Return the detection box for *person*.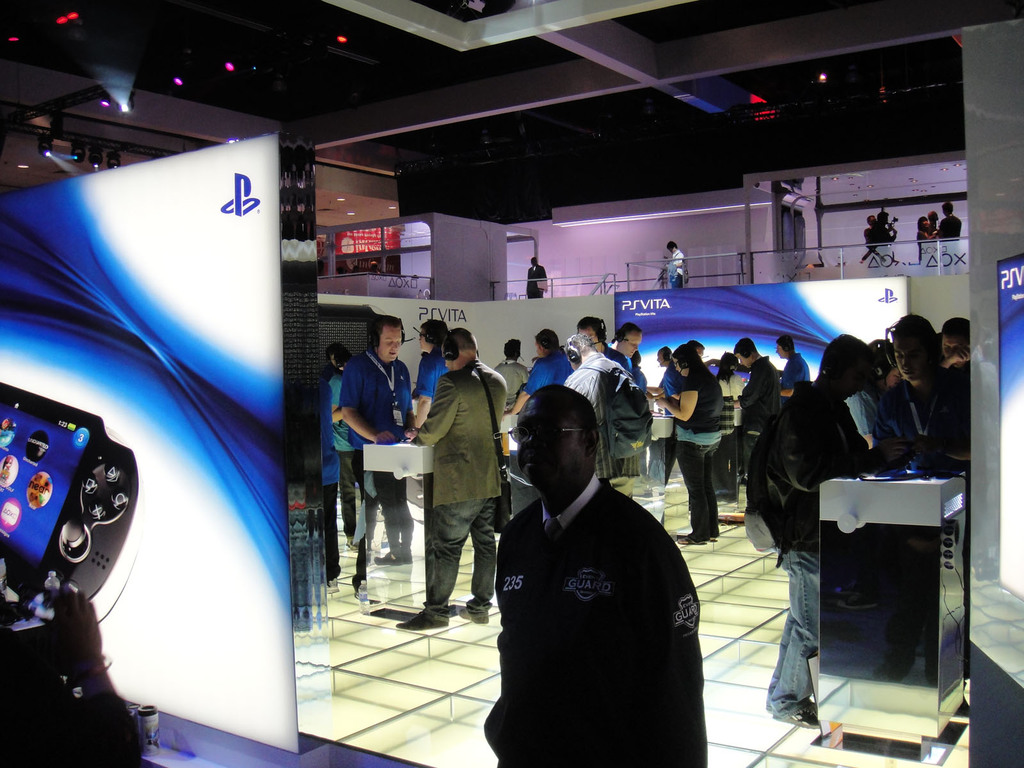
region(415, 321, 494, 651).
